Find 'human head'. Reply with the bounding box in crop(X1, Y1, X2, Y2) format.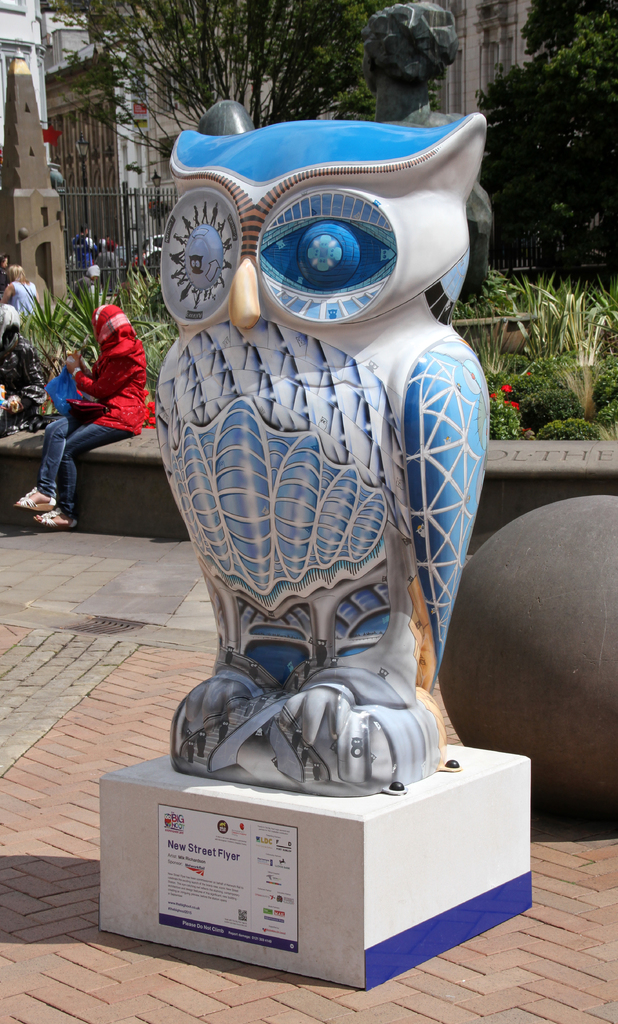
crop(5, 262, 26, 282).
